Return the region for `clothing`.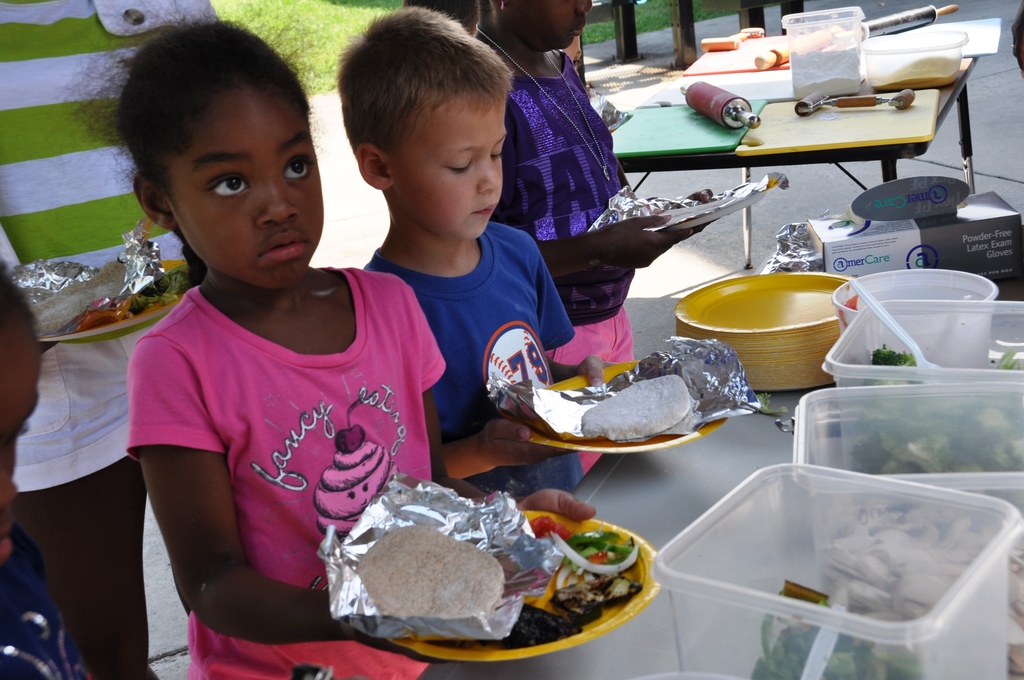
bbox=(359, 224, 588, 496).
